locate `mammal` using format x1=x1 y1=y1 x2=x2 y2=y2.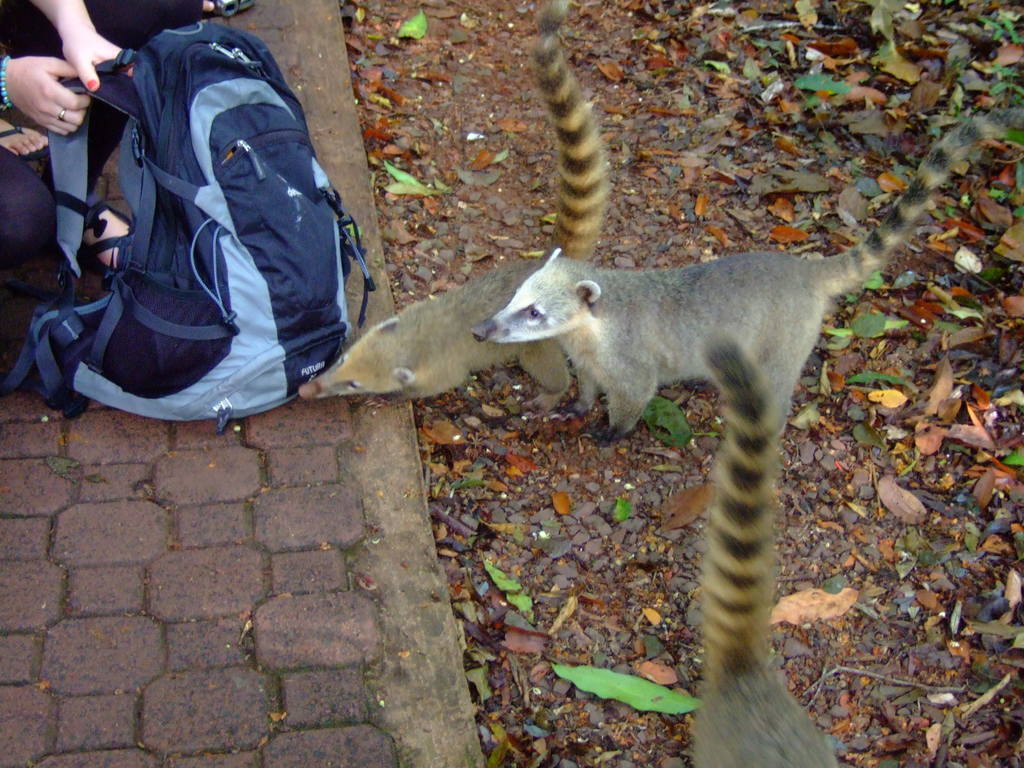
x1=467 y1=119 x2=1016 y2=447.
